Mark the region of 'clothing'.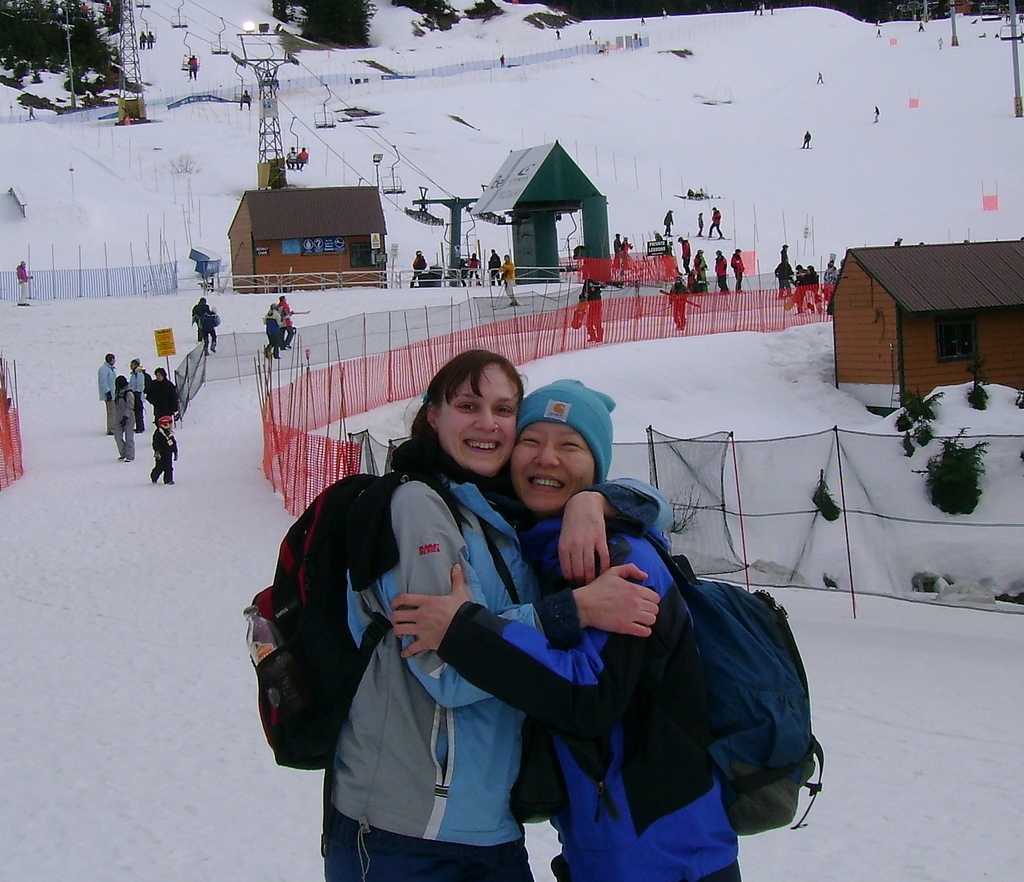
Region: (276,300,293,337).
